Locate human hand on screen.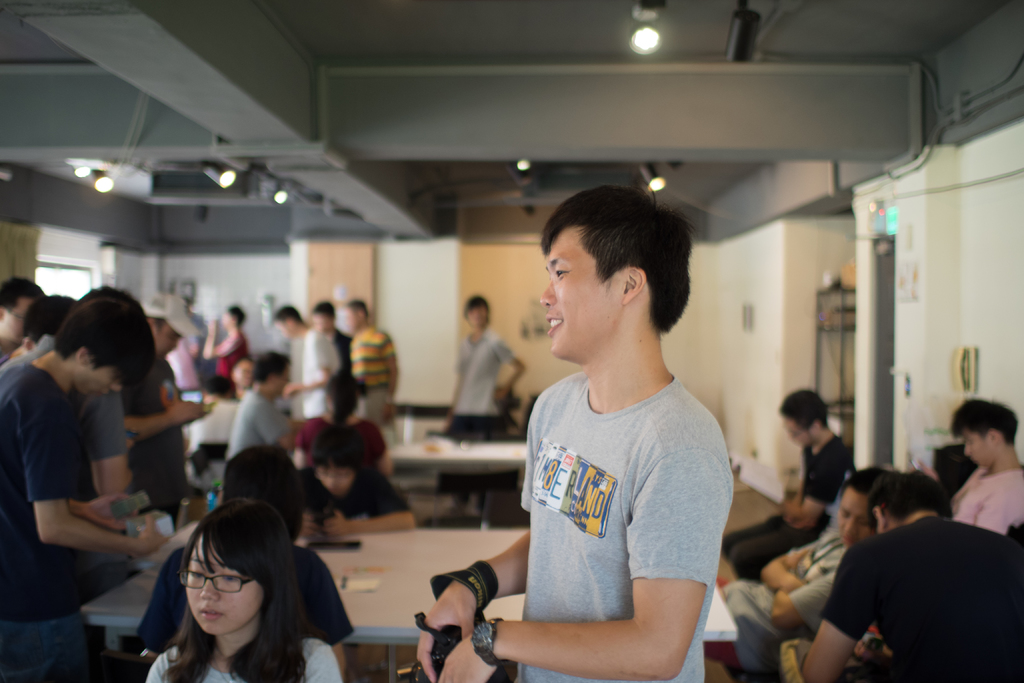
On screen at region(84, 493, 132, 532).
